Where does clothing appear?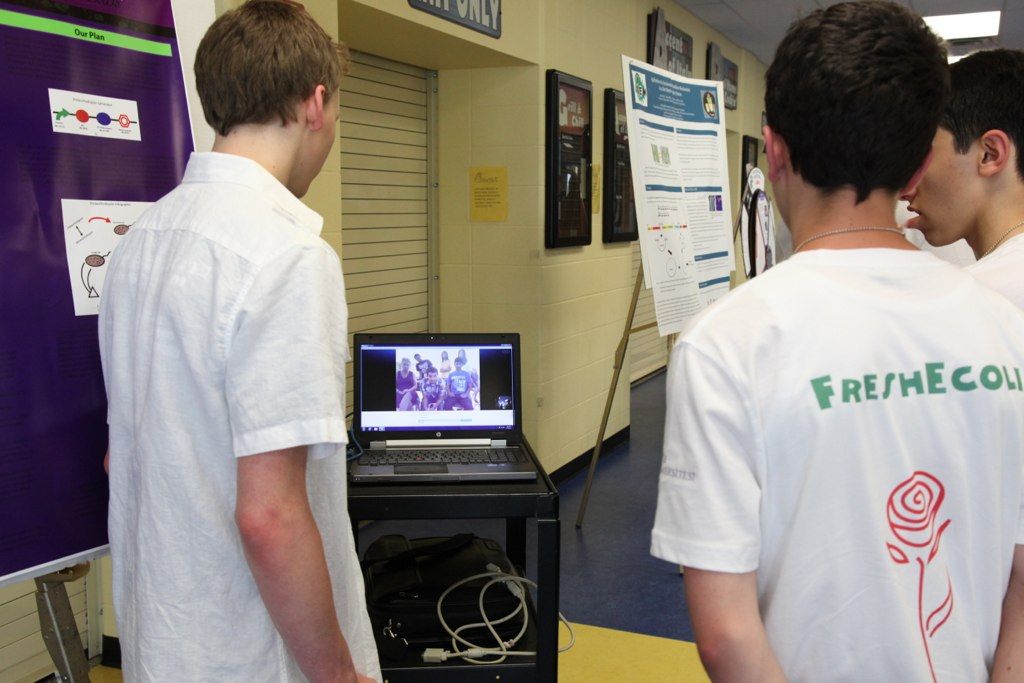
Appears at <bbox>93, 113, 362, 661</bbox>.
